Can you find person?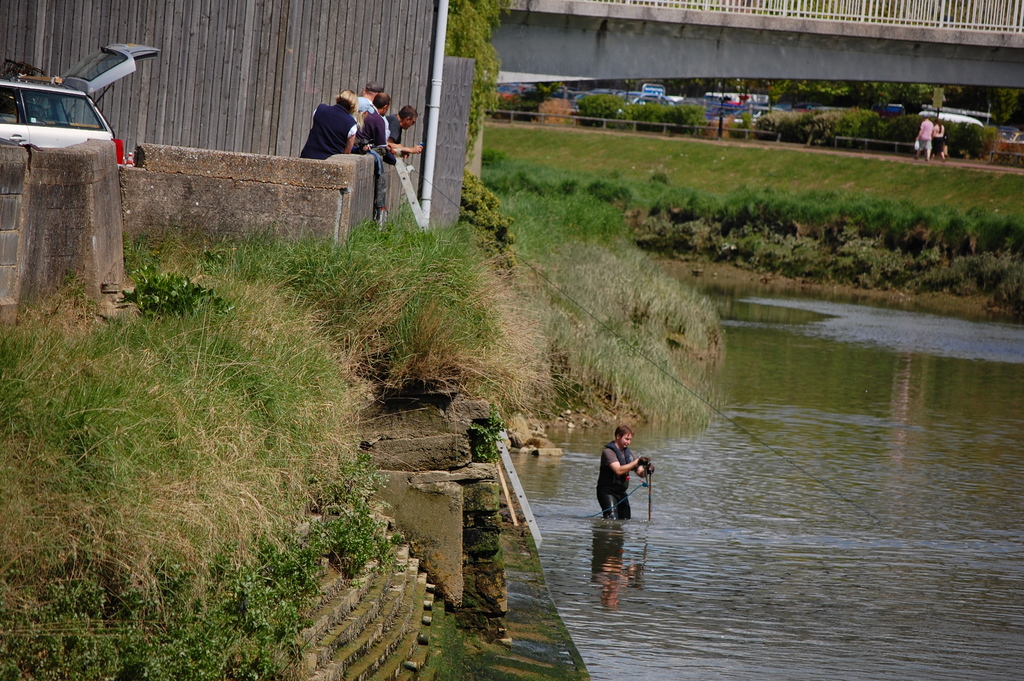
Yes, bounding box: l=915, t=116, r=932, b=165.
